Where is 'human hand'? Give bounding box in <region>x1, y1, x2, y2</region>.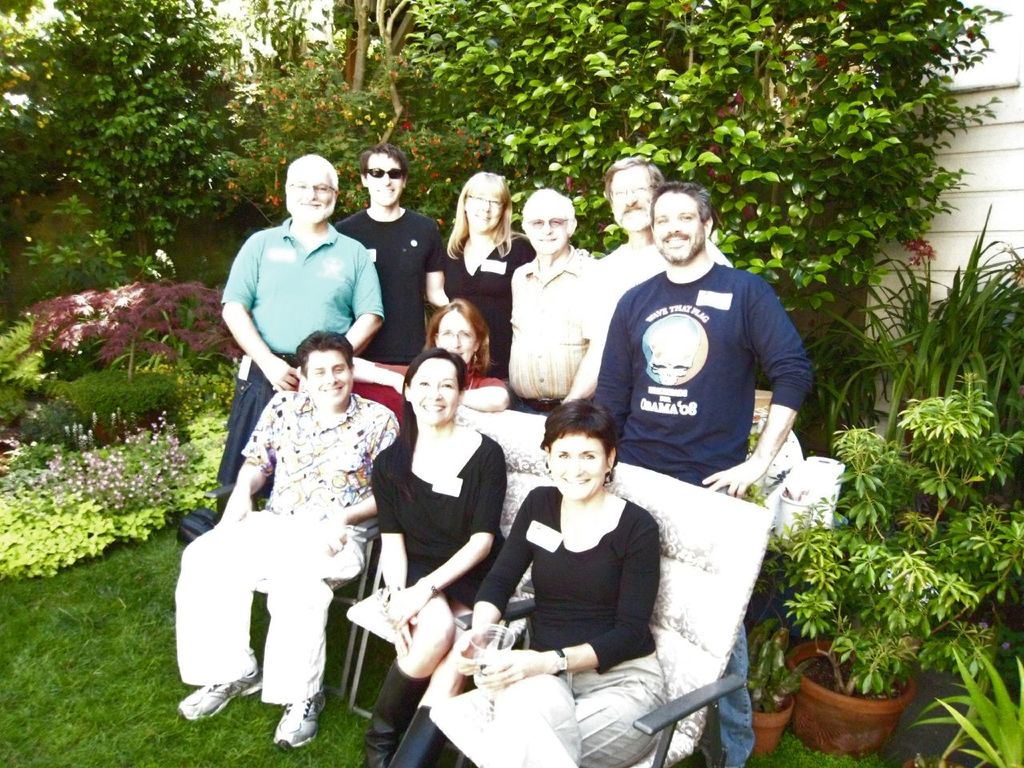
<region>382, 579, 427, 631</region>.
